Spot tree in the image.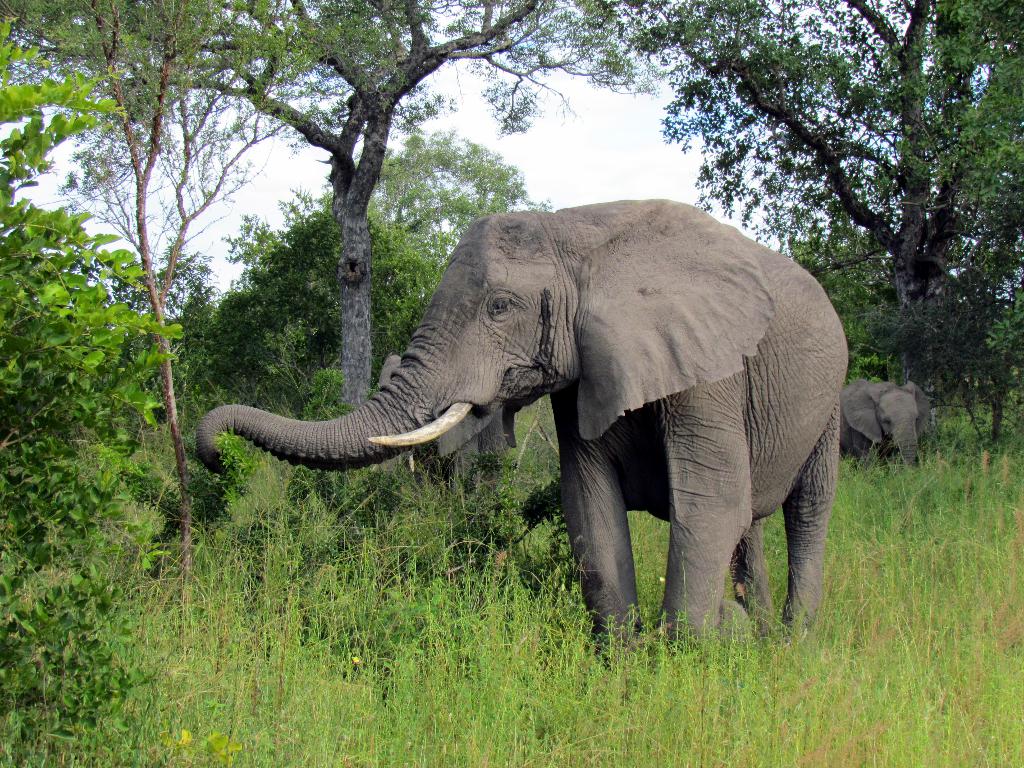
tree found at 630,36,1007,375.
